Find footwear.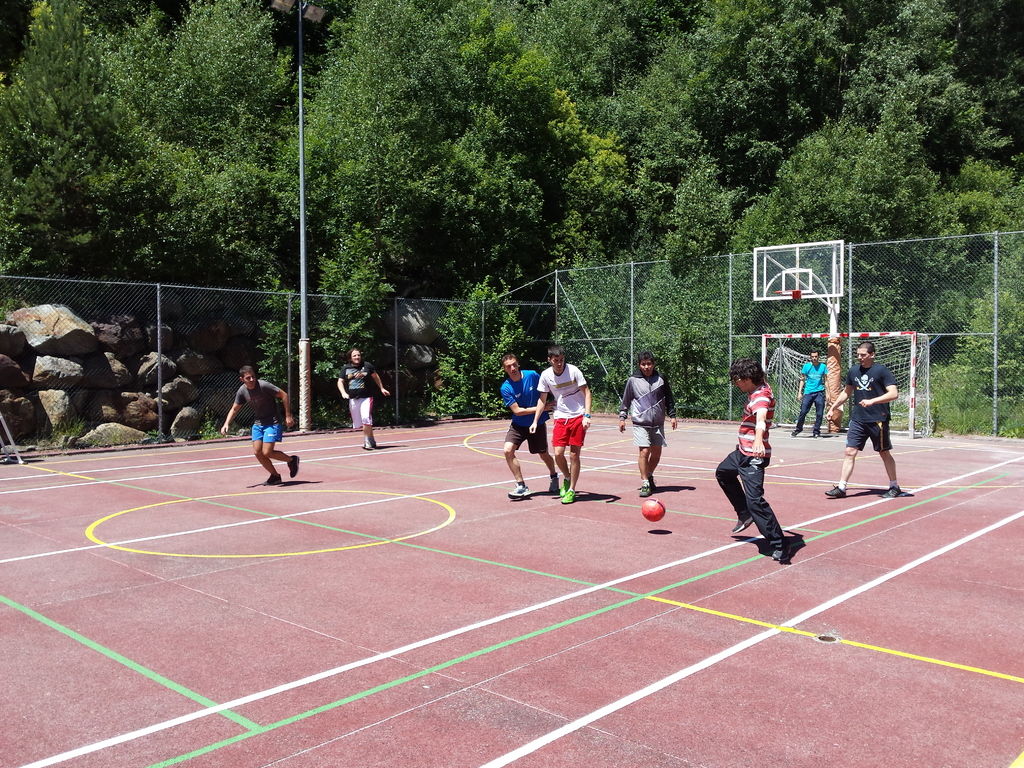
[553, 477, 568, 497].
